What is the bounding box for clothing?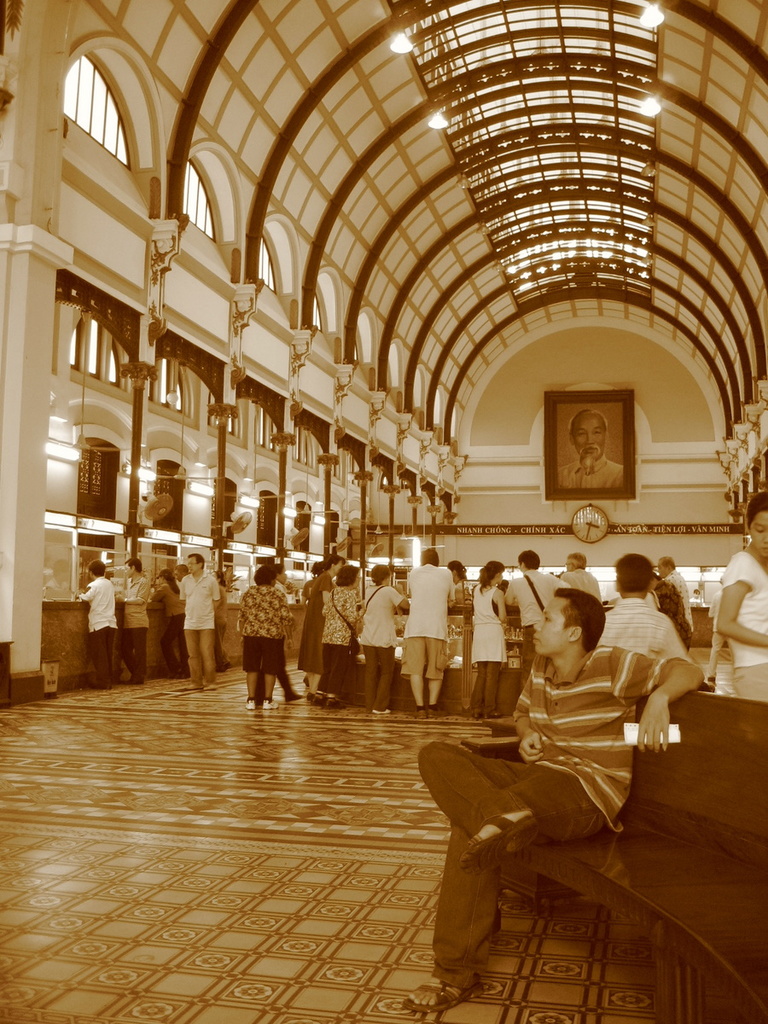
(x1=369, y1=587, x2=406, y2=709).
